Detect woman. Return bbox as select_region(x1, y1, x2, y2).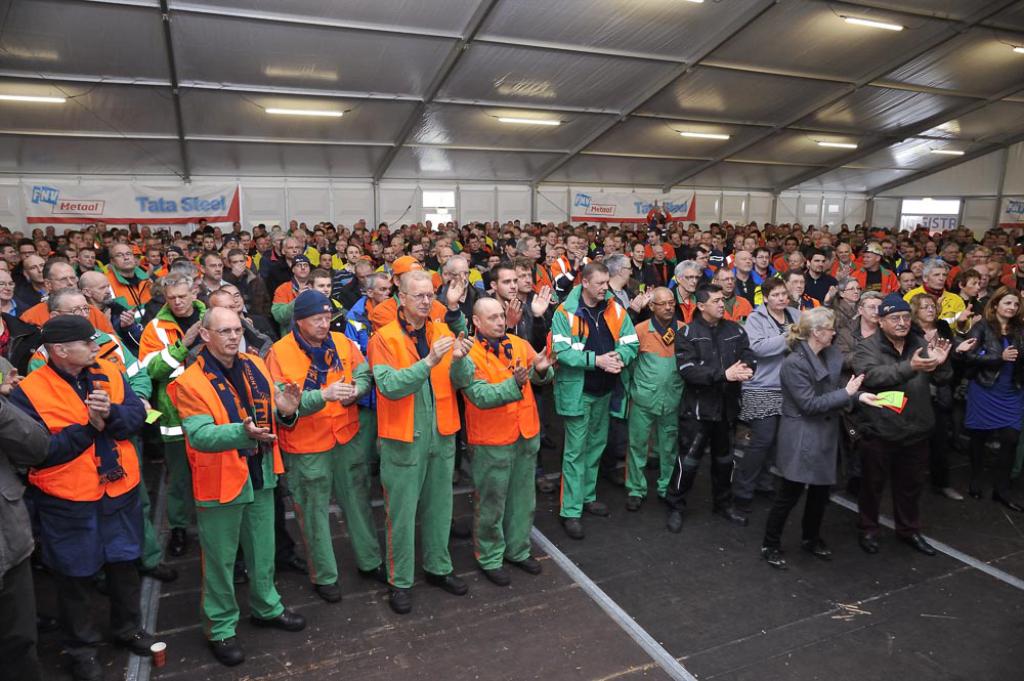
select_region(0, 269, 29, 316).
